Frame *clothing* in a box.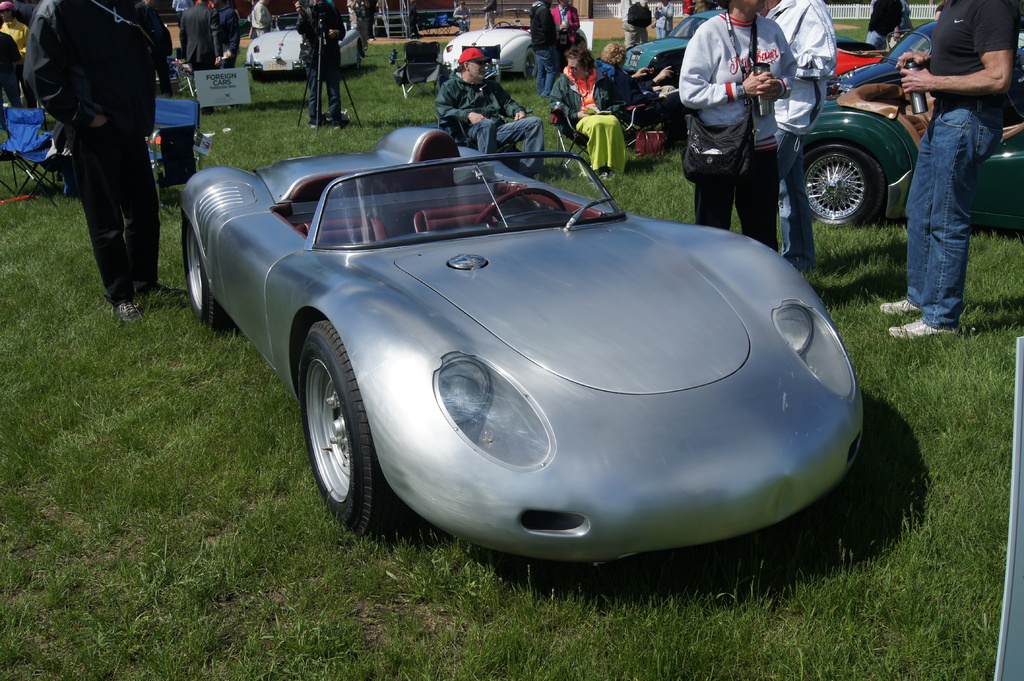
{"left": 757, "top": 0, "right": 830, "bottom": 134}.
